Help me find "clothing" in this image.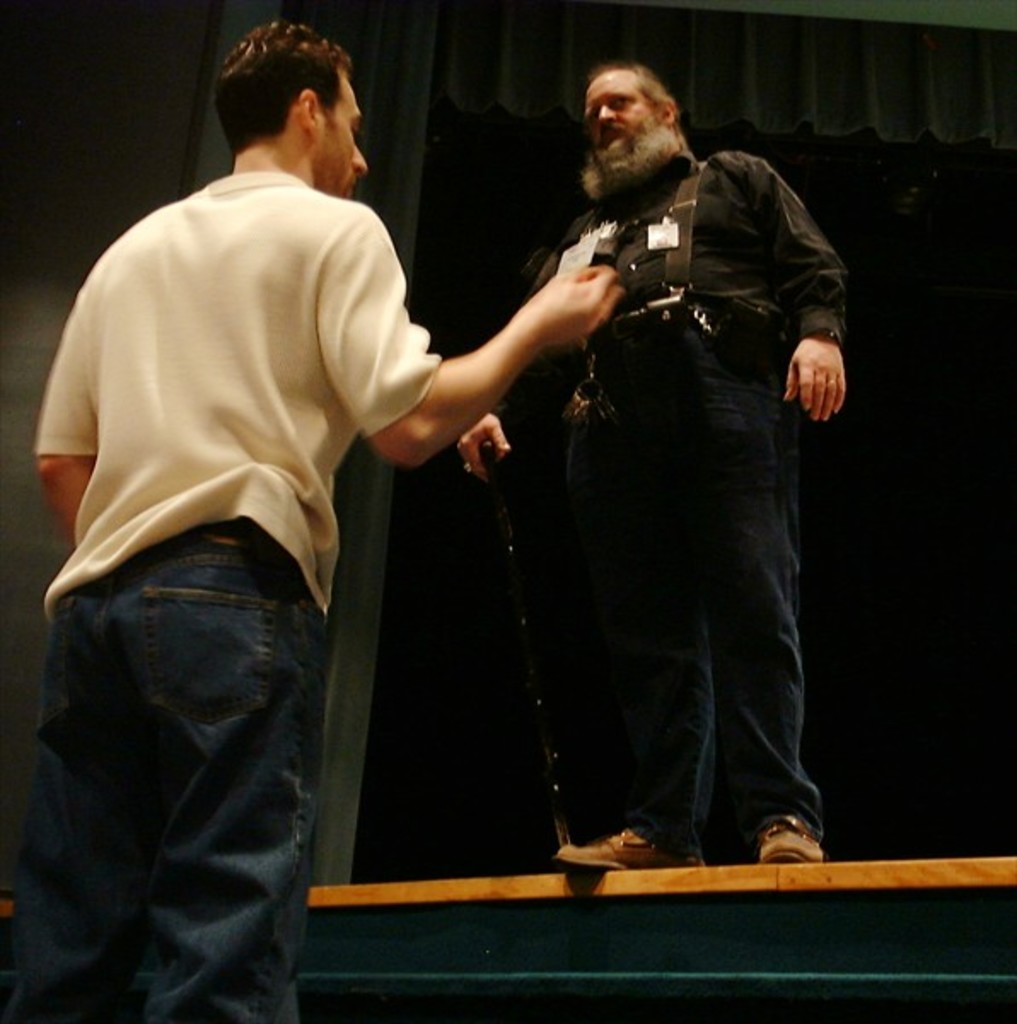
Found it: x1=0, y1=167, x2=442, y2=1022.
